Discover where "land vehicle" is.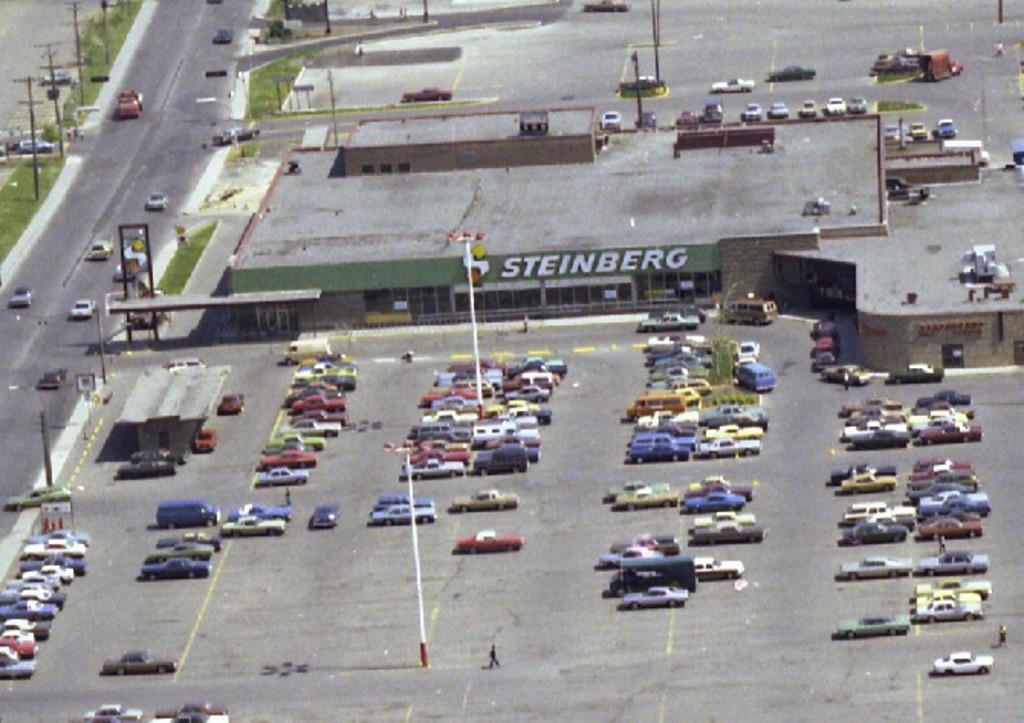
Discovered at rect(672, 104, 698, 128).
